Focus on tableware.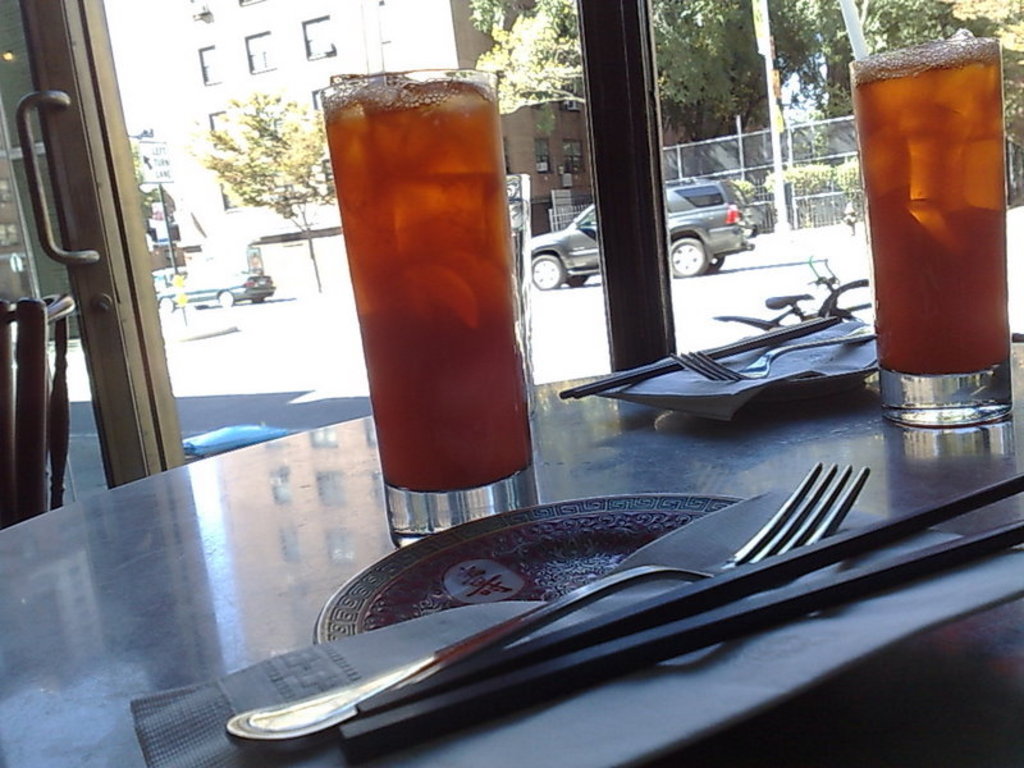
Focused at BBox(204, 492, 900, 726).
